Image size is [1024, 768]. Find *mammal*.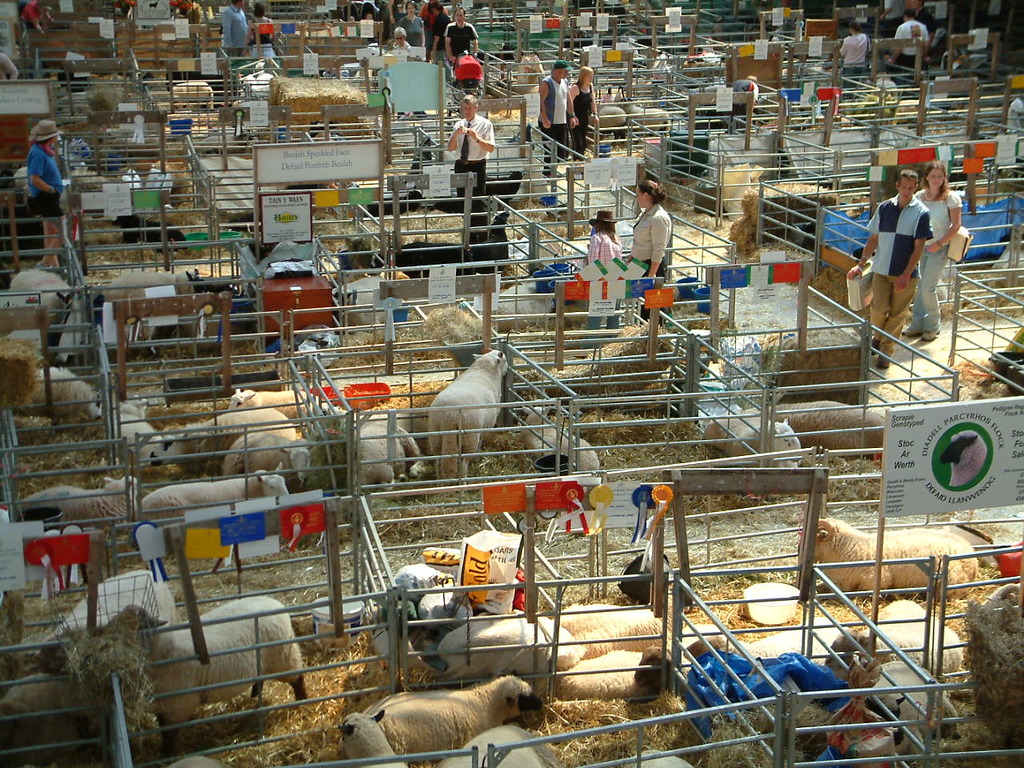
box=[907, 1, 942, 66].
